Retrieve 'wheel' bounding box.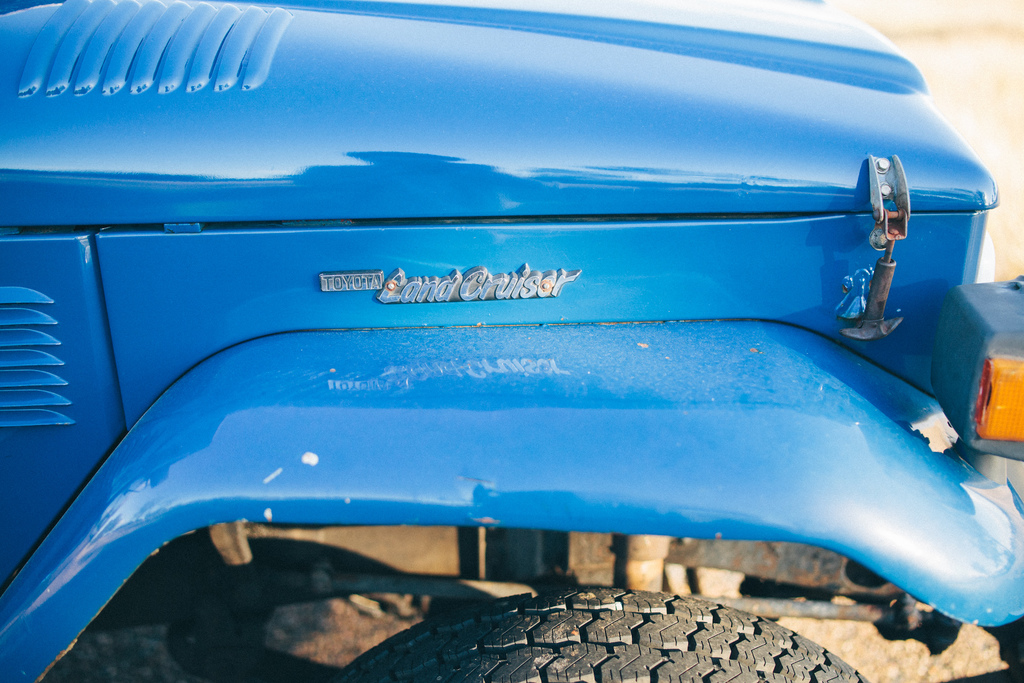
Bounding box: locate(329, 590, 870, 682).
